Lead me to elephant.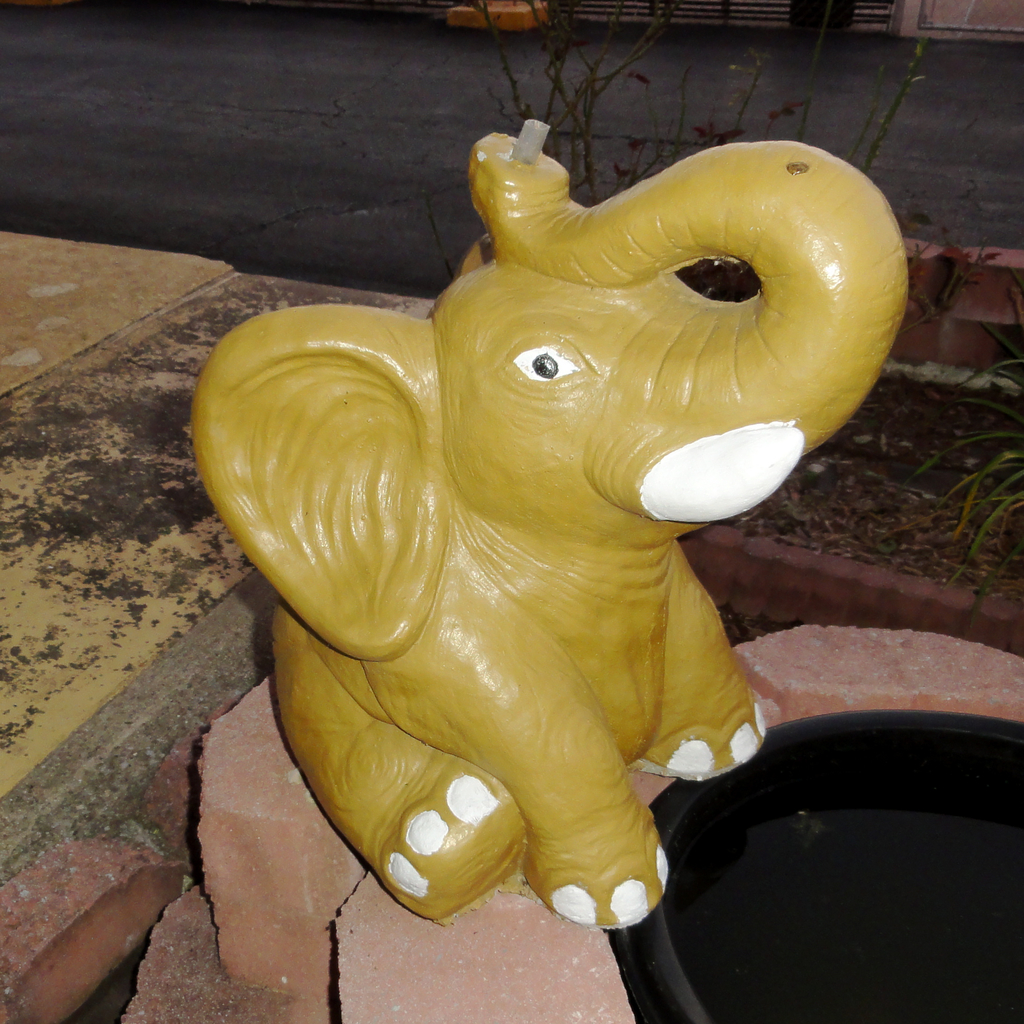
Lead to 144, 164, 888, 930.
